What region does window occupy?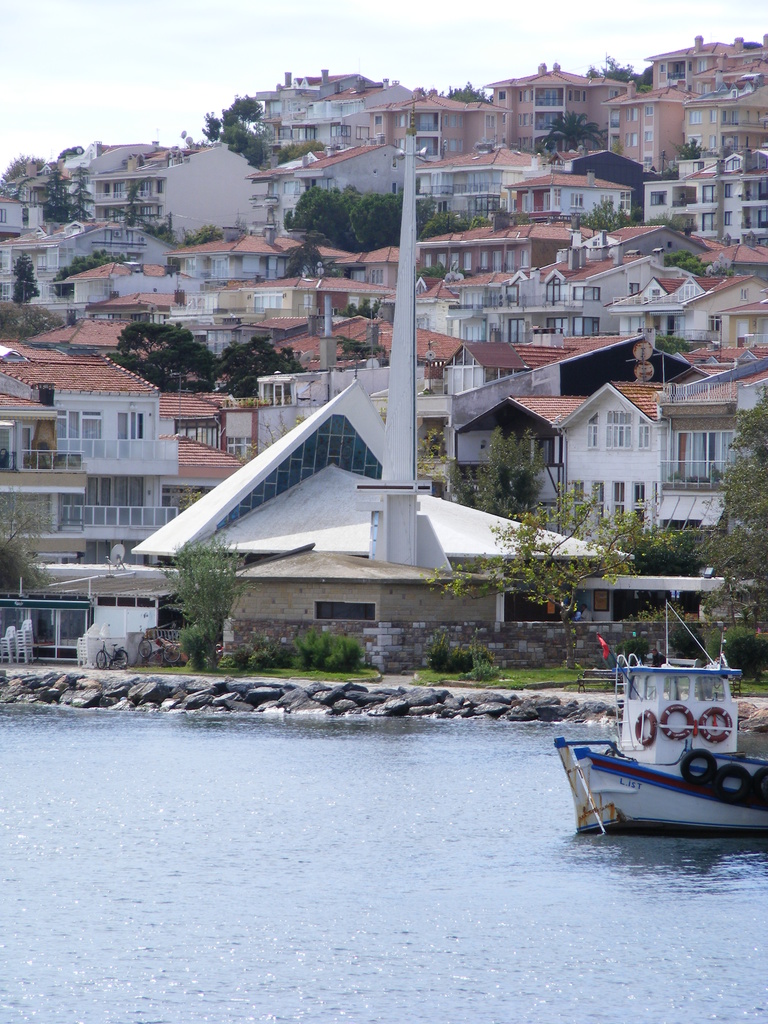
bbox=(424, 253, 431, 271).
